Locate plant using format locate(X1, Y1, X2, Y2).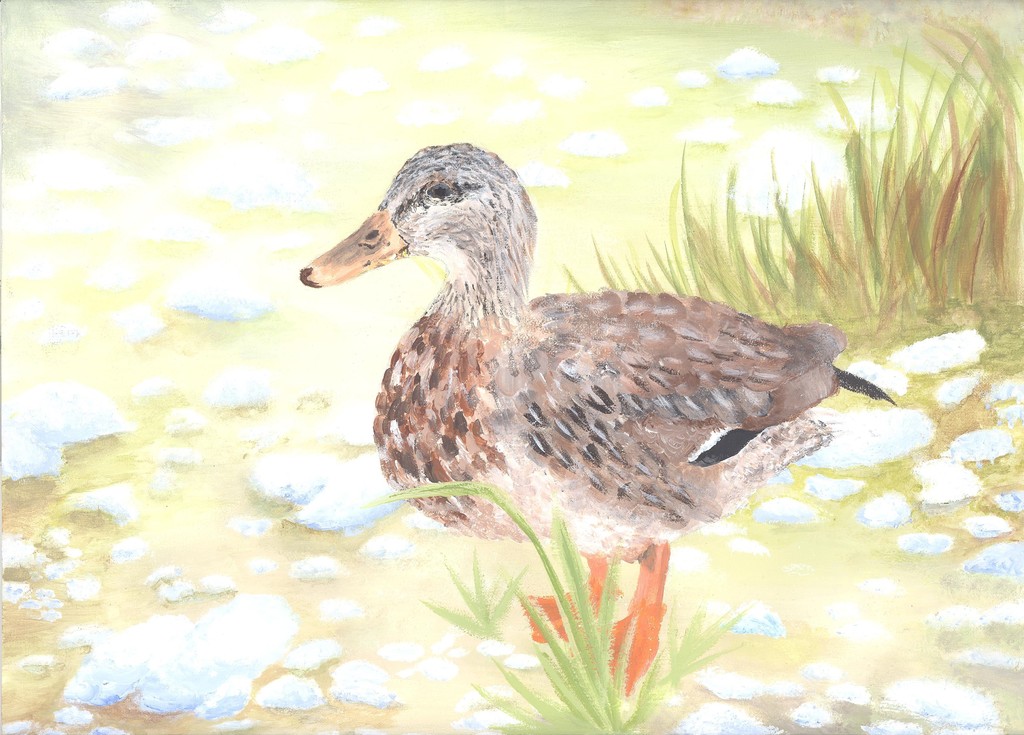
locate(557, 20, 1023, 360).
